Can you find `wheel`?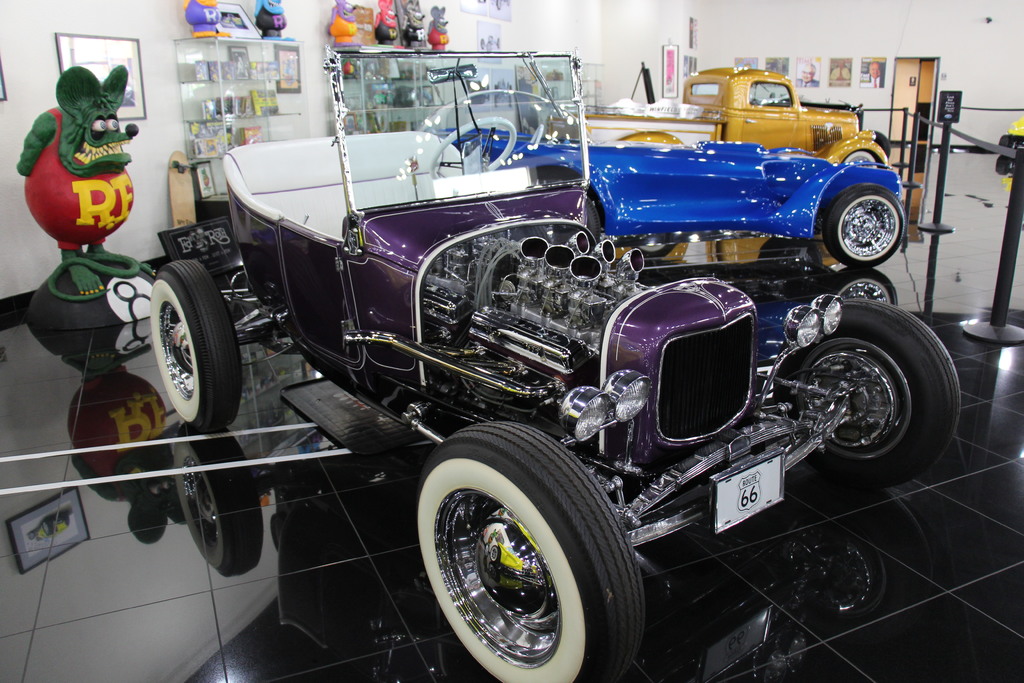
Yes, bounding box: crop(774, 298, 961, 486).
